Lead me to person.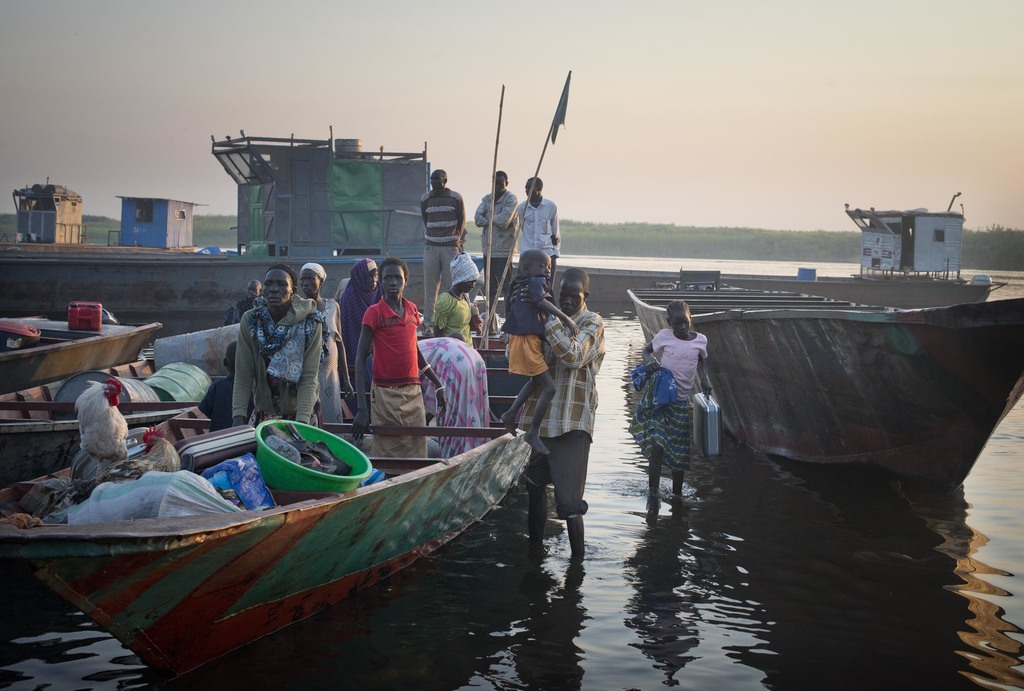
Lead to <box>357,255,447,480</box>.
